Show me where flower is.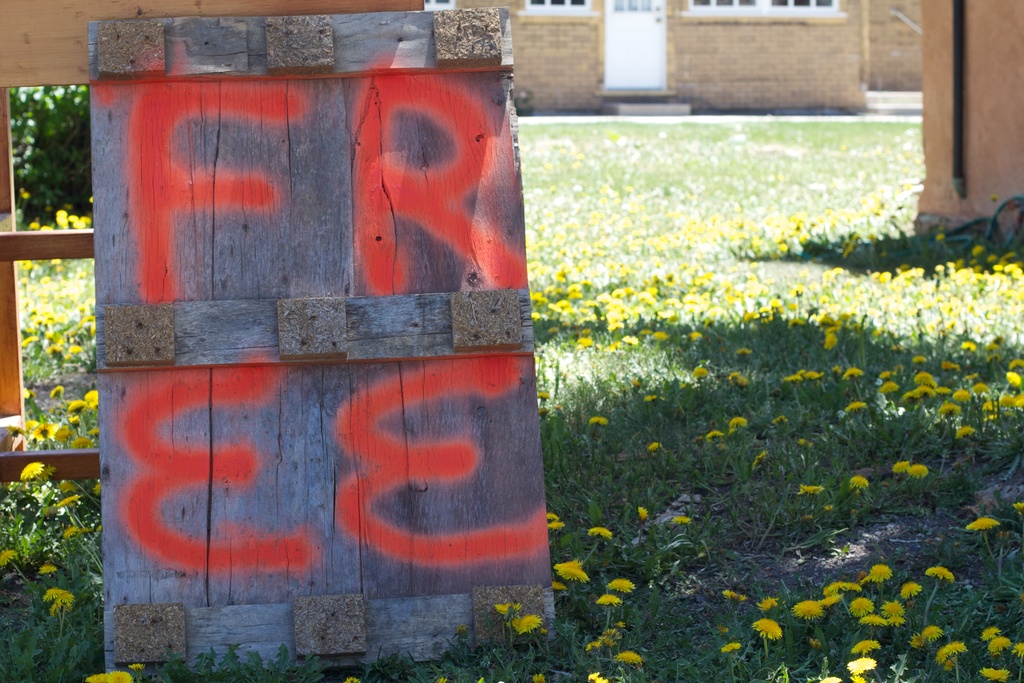
flower is at Rect(909, 630, 927, 651).
